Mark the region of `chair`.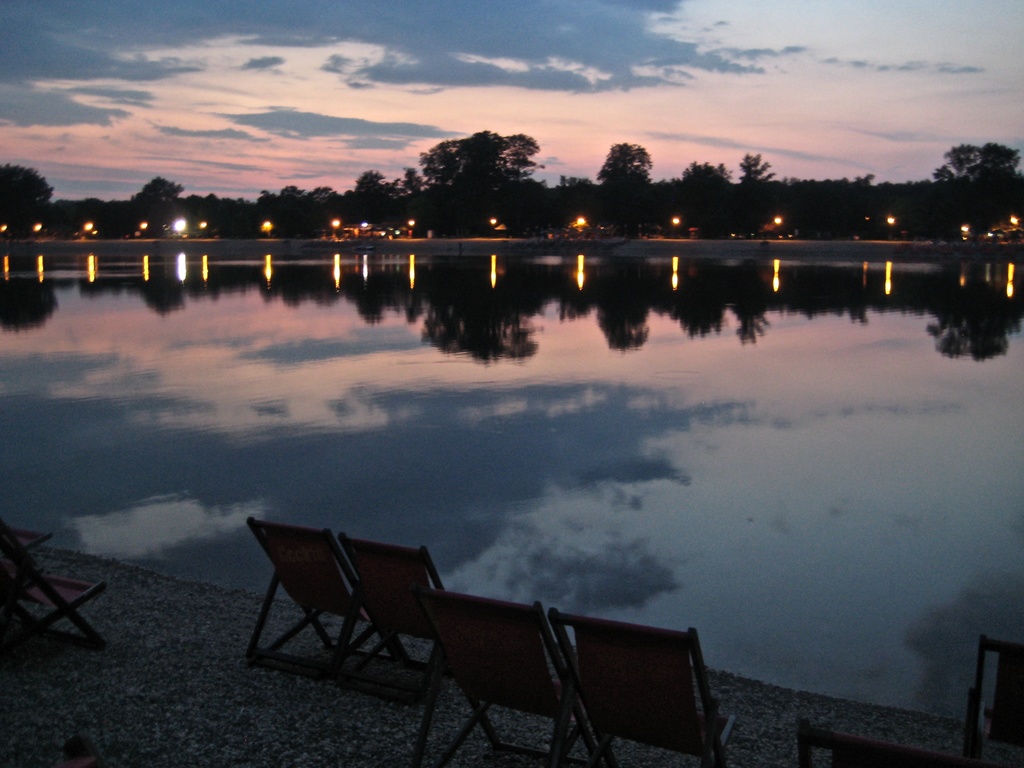
Region: detection(3, 524, 113, 651).
